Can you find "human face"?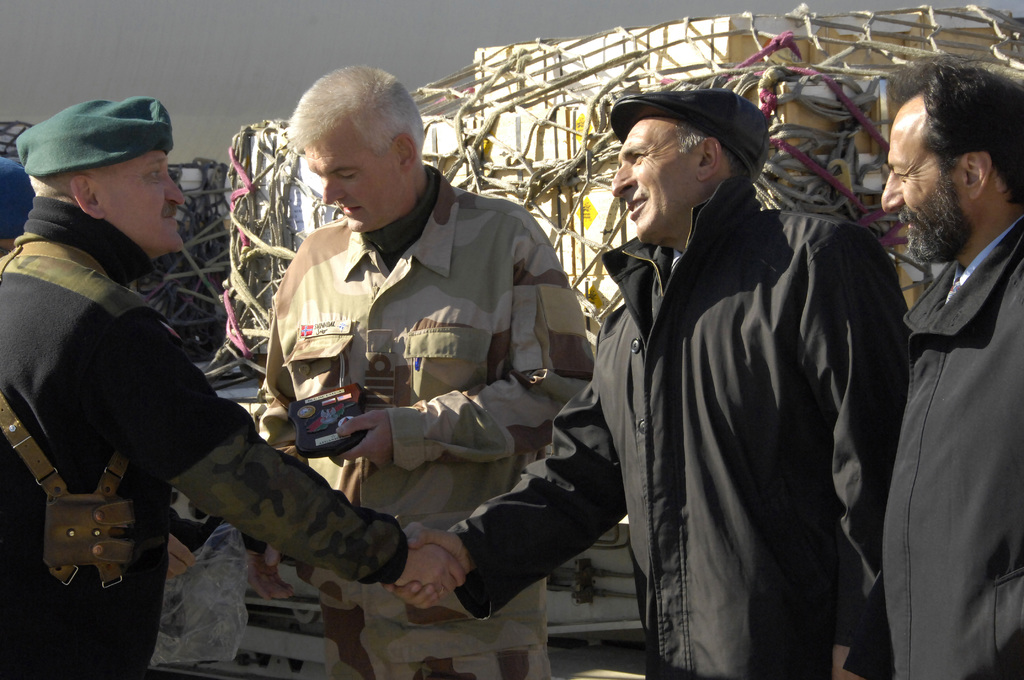
Yes, bounding box: [x1=611, y1=115, x2=691, y2=238].
